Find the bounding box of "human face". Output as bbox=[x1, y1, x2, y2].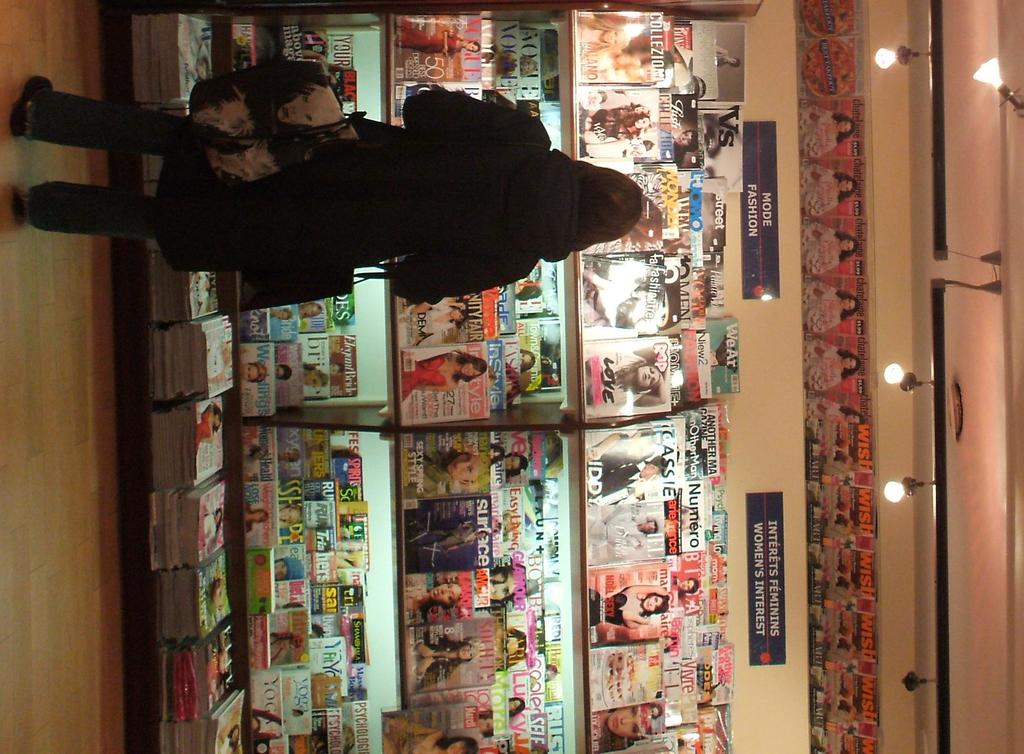
bbox=[242, 366, 260, 379].
